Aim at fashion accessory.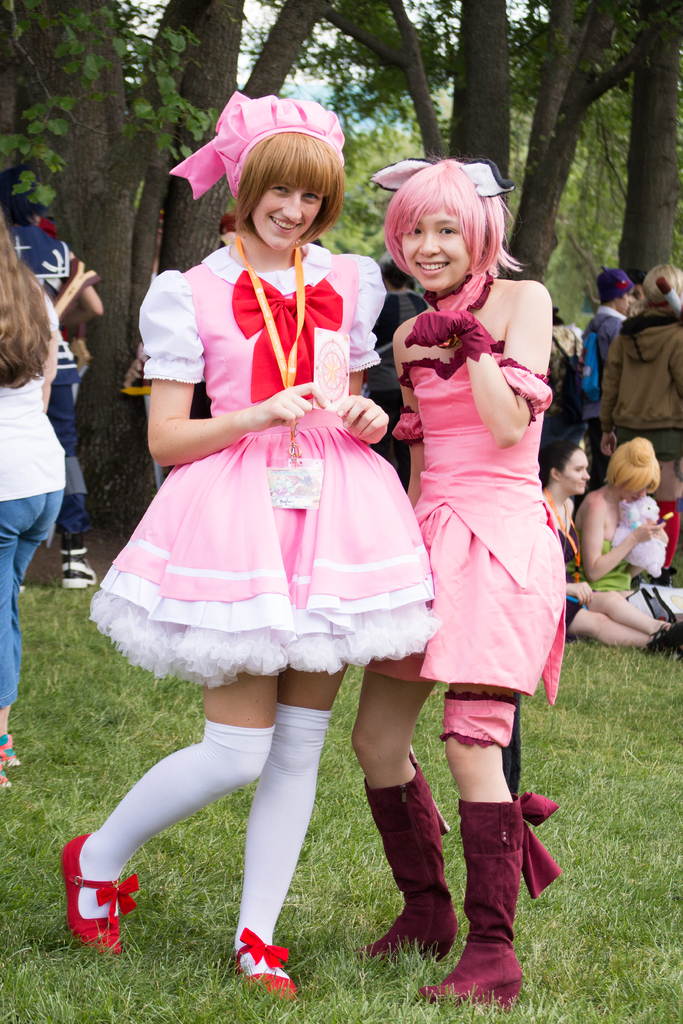
Aimed at 400 304 493 381.
